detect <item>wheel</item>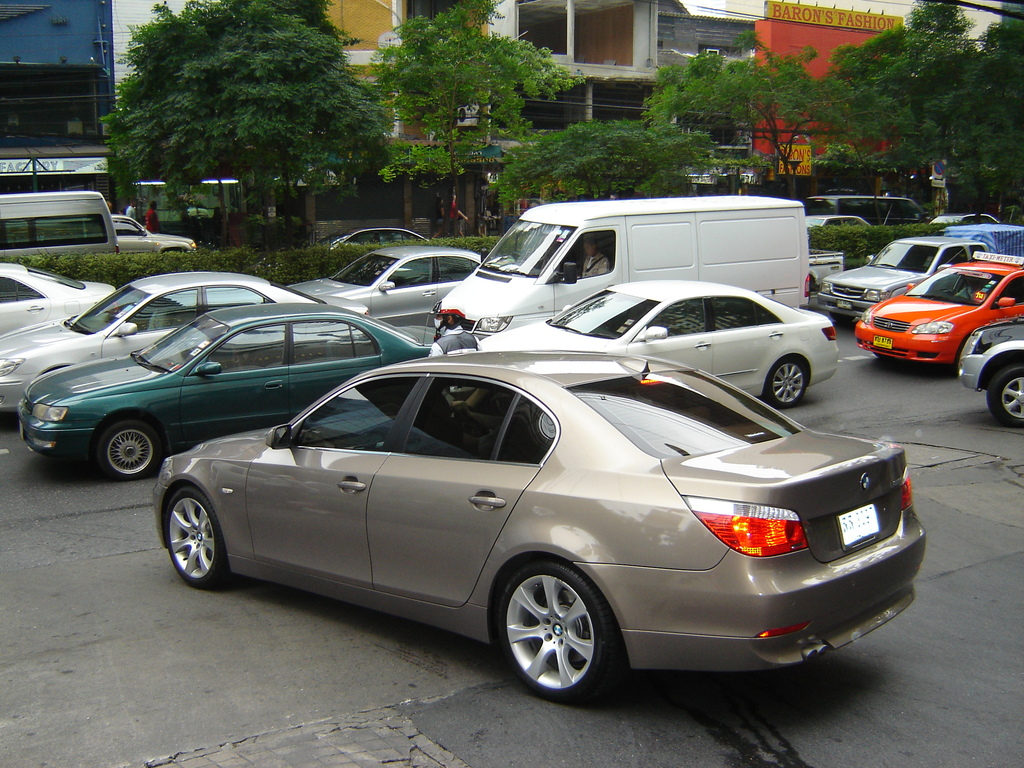
locate(769, 358, 810, 405)
